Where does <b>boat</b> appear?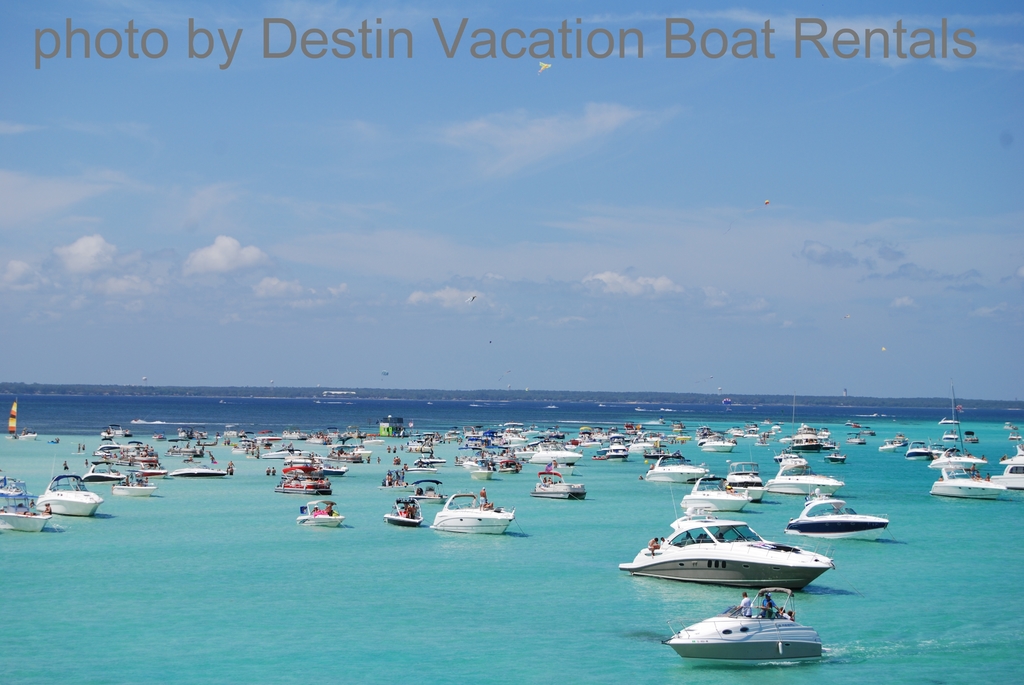
Appears at [607,432,630,455].
